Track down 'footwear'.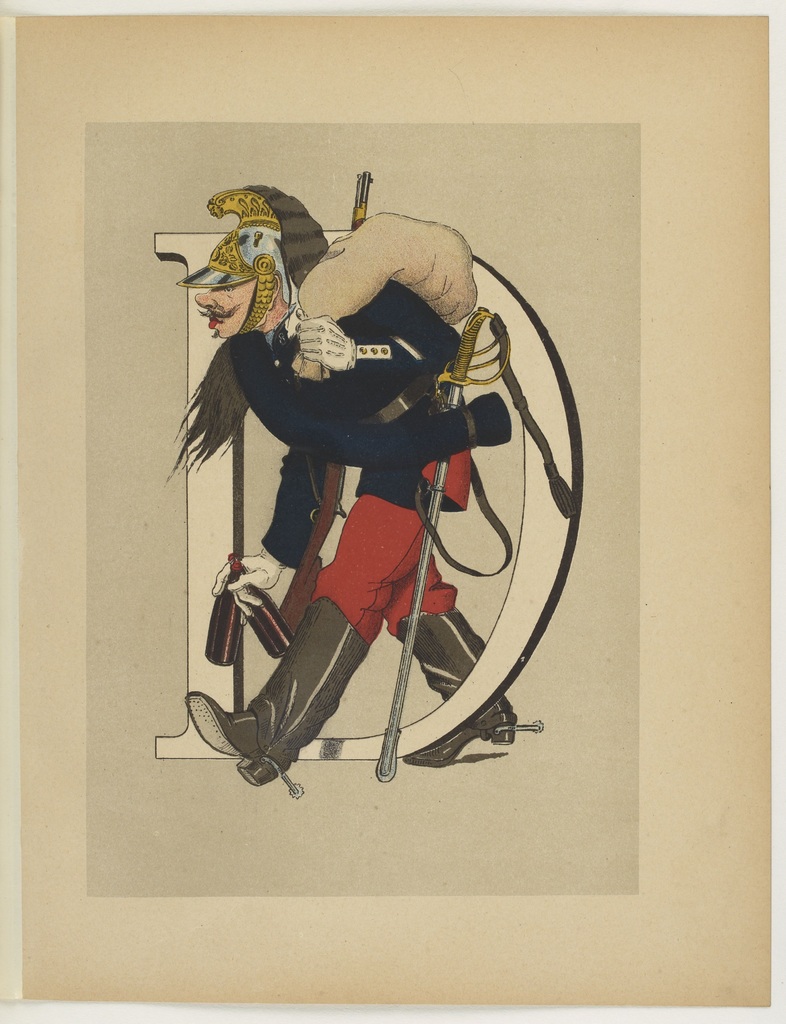
Tracked to 180,594,371,798.
